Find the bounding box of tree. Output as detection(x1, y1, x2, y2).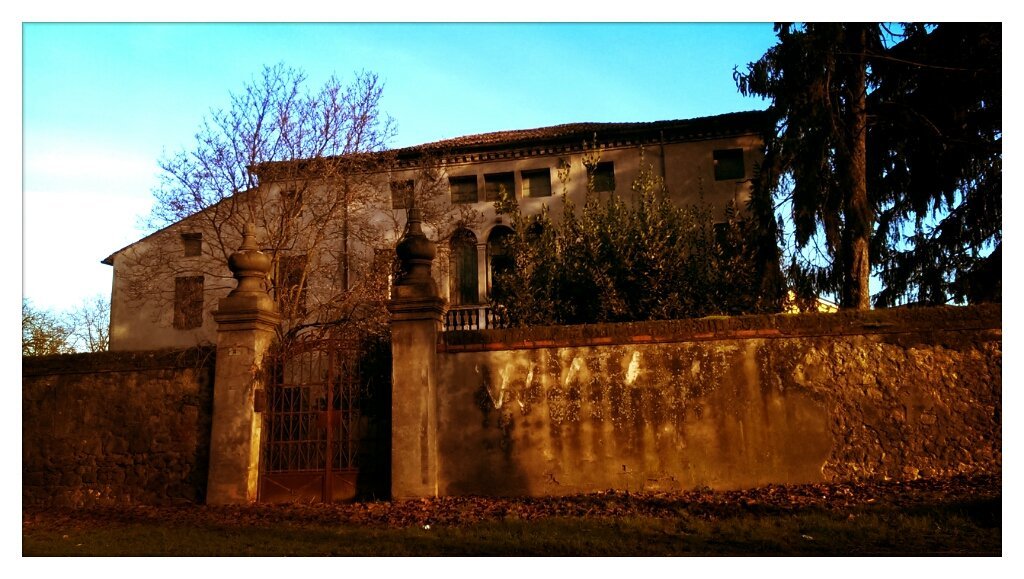
detection(492, 135, 781, 322).
